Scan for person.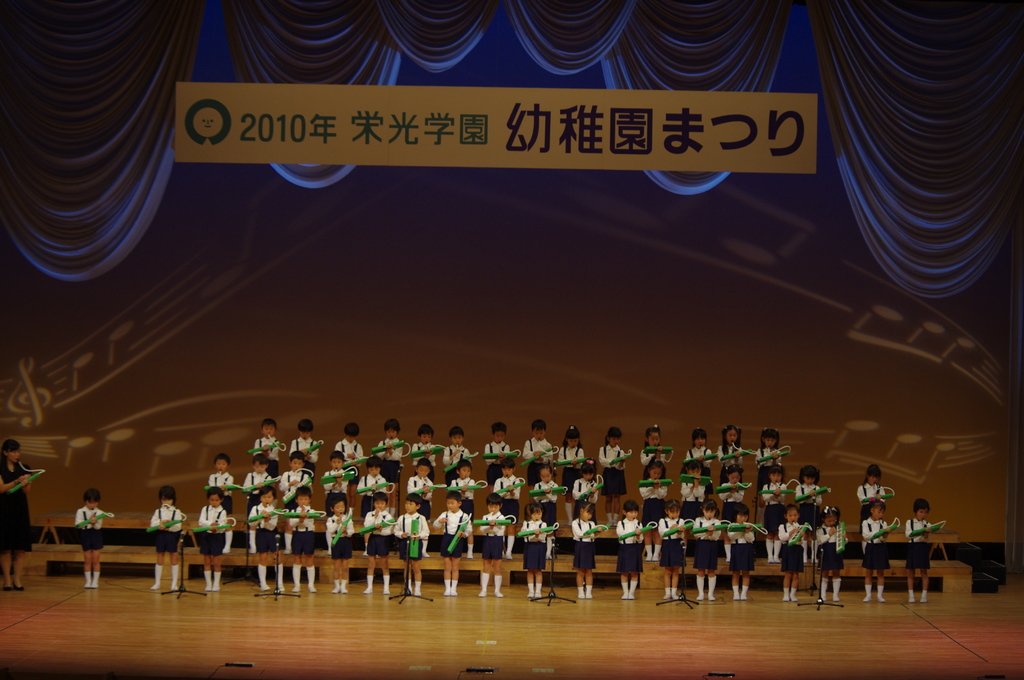
Scan result: crop(254, 416, 285, 483).
